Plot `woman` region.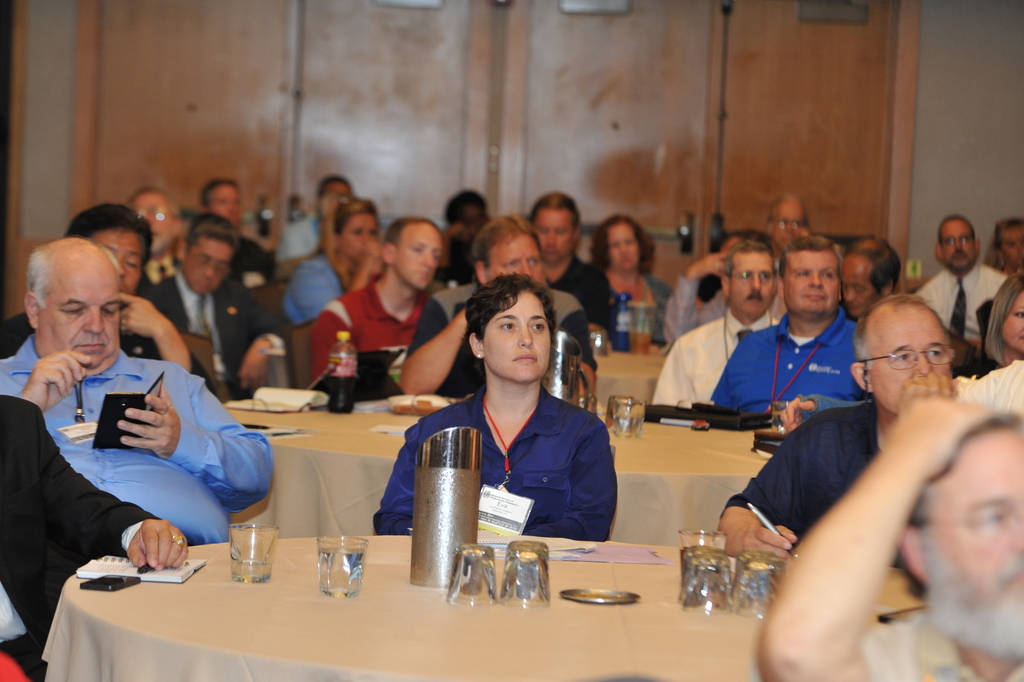
Plotted at crop(587, 212, 674, 350).
